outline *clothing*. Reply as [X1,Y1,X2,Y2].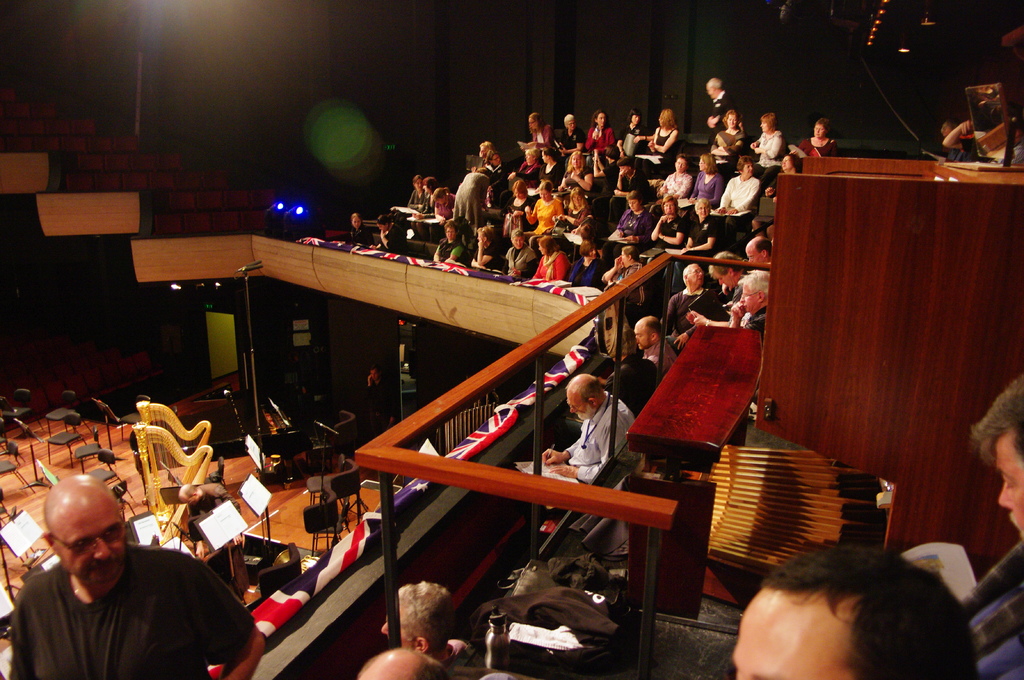
[518,157,544,177].
